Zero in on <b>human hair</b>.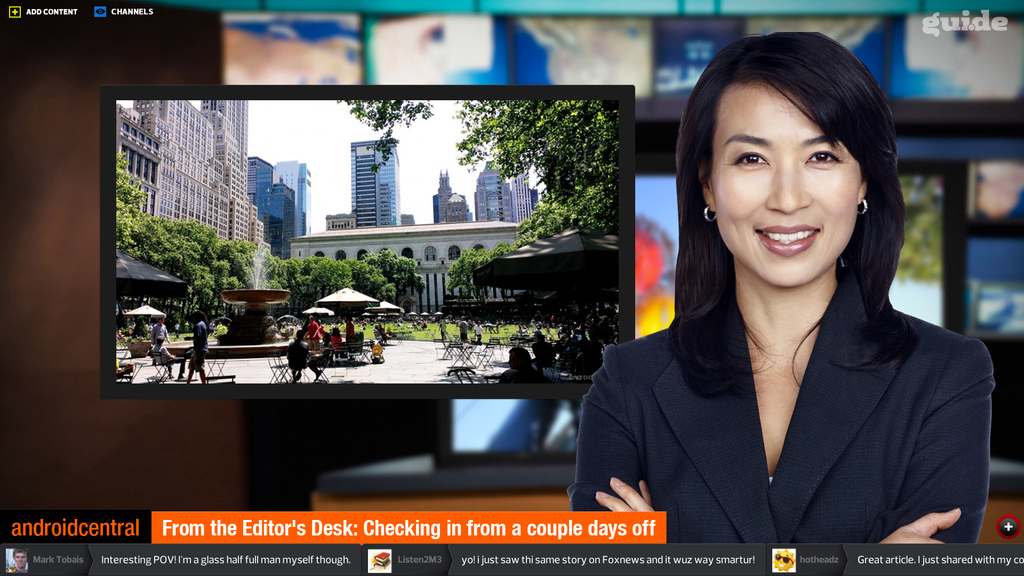
Zeroed in: <bbox>461, 315, 466, 319</bbox>.
